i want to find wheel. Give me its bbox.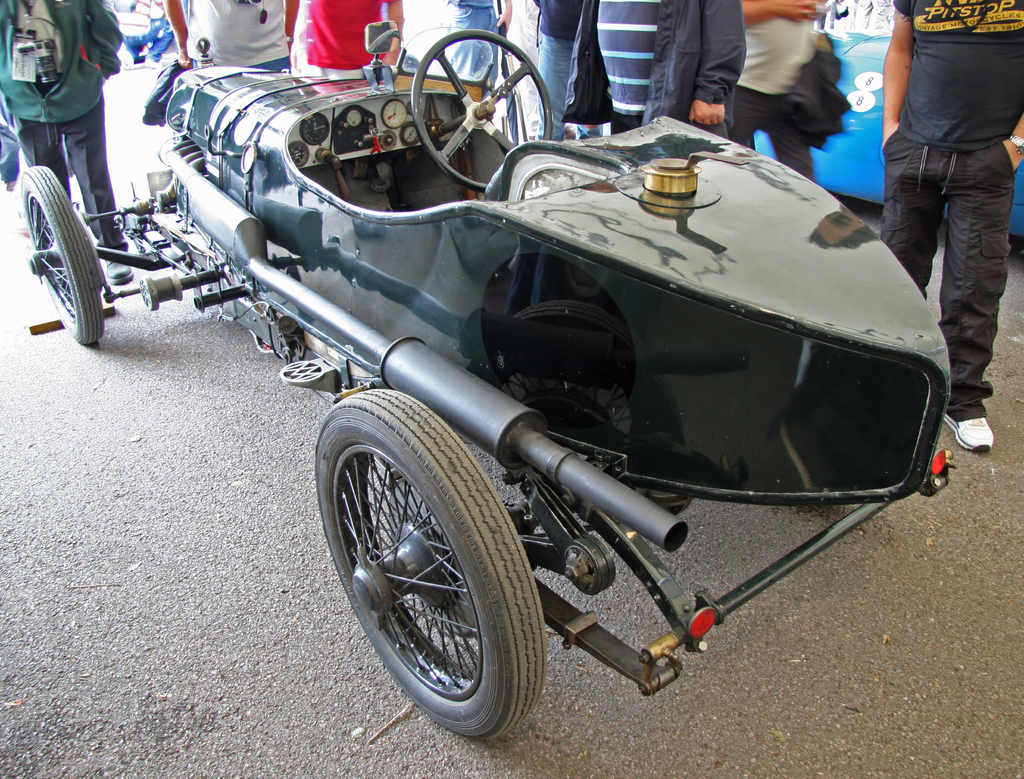
Rect(21, 166, 106, 344).
